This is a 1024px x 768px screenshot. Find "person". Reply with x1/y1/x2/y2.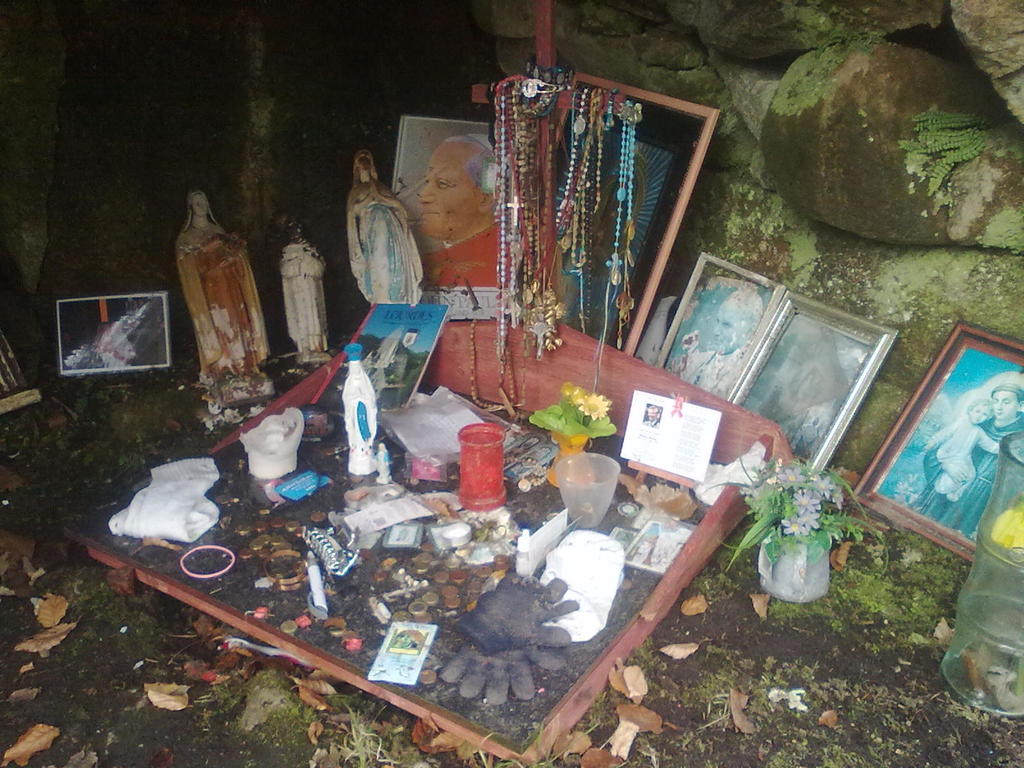
908/381/1023/536.
